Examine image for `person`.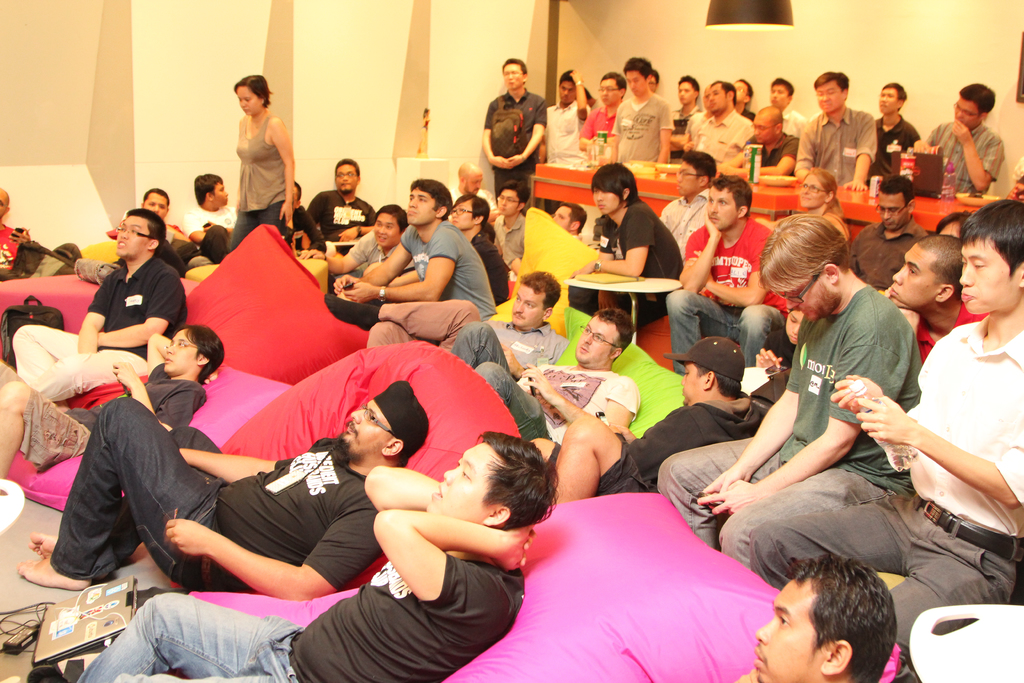
Examination result: <box>0,186,75,286</box>.
